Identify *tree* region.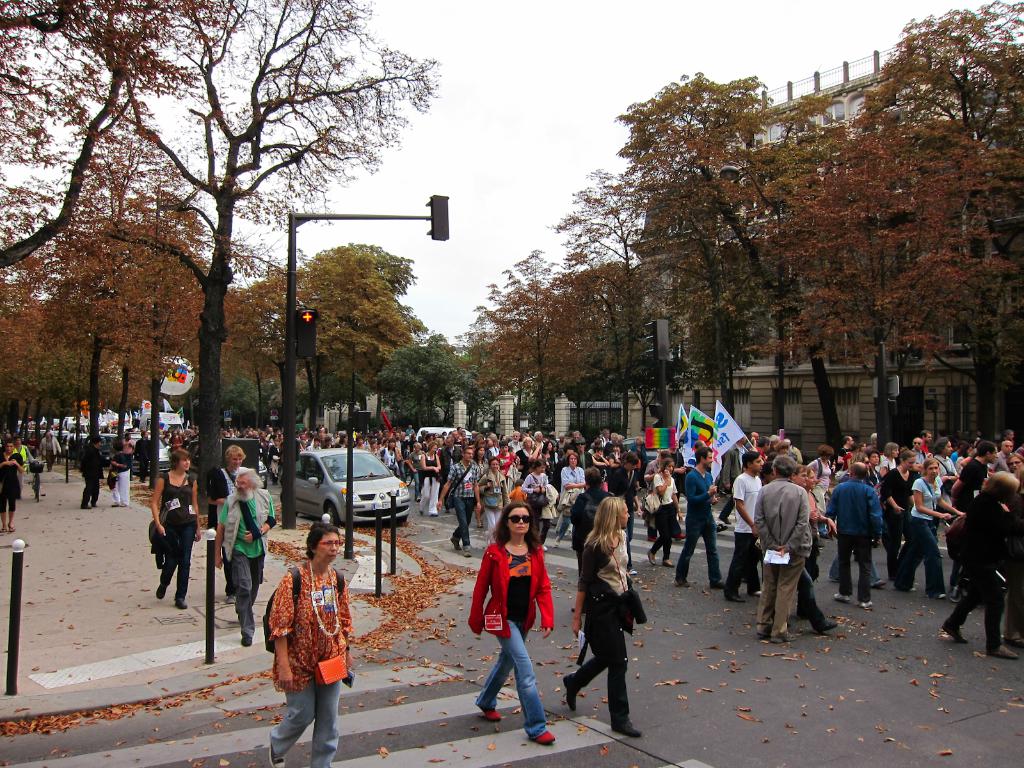
Region: <region>0, 0, 247, 278</region>.
